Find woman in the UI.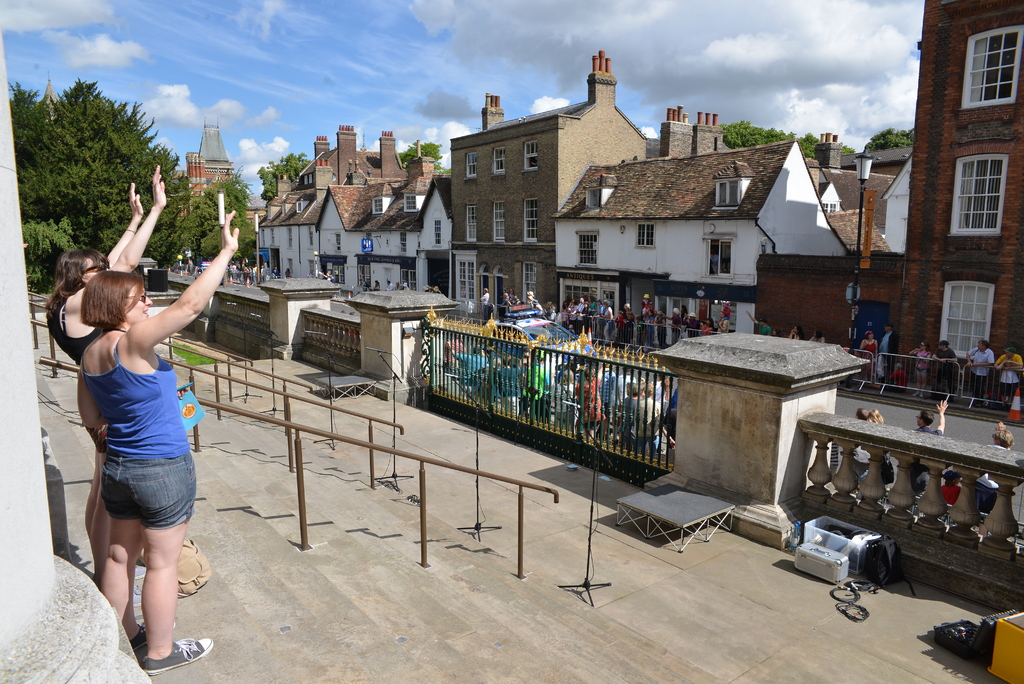
UI element at x1=46 y1=165 x2=170 y2=606.
